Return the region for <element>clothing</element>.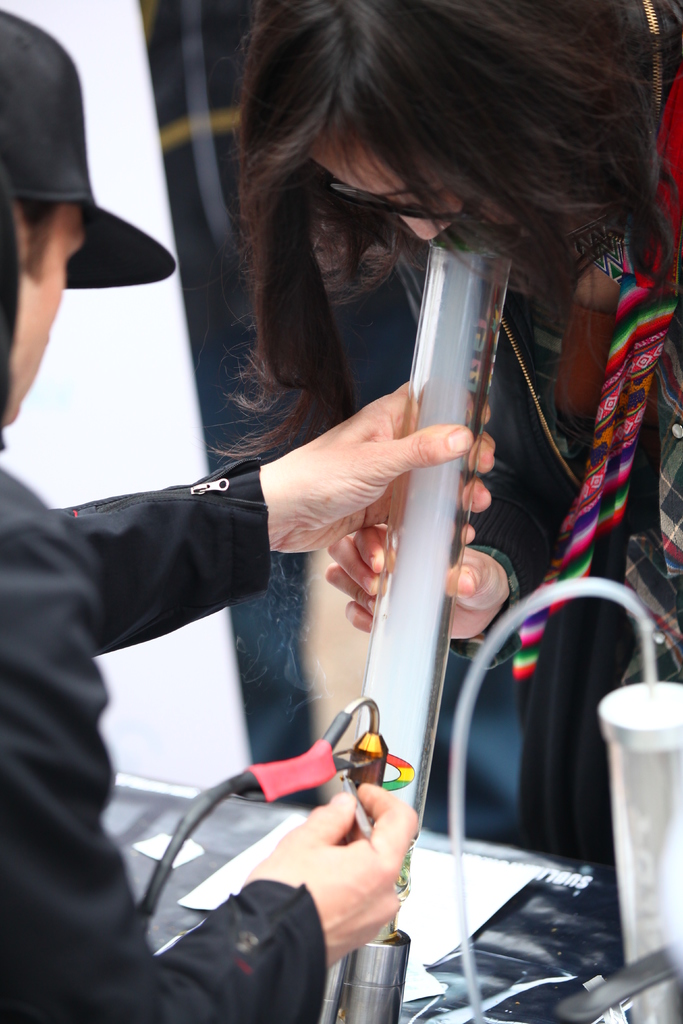
l=347, t=0, r=682, b=861.
